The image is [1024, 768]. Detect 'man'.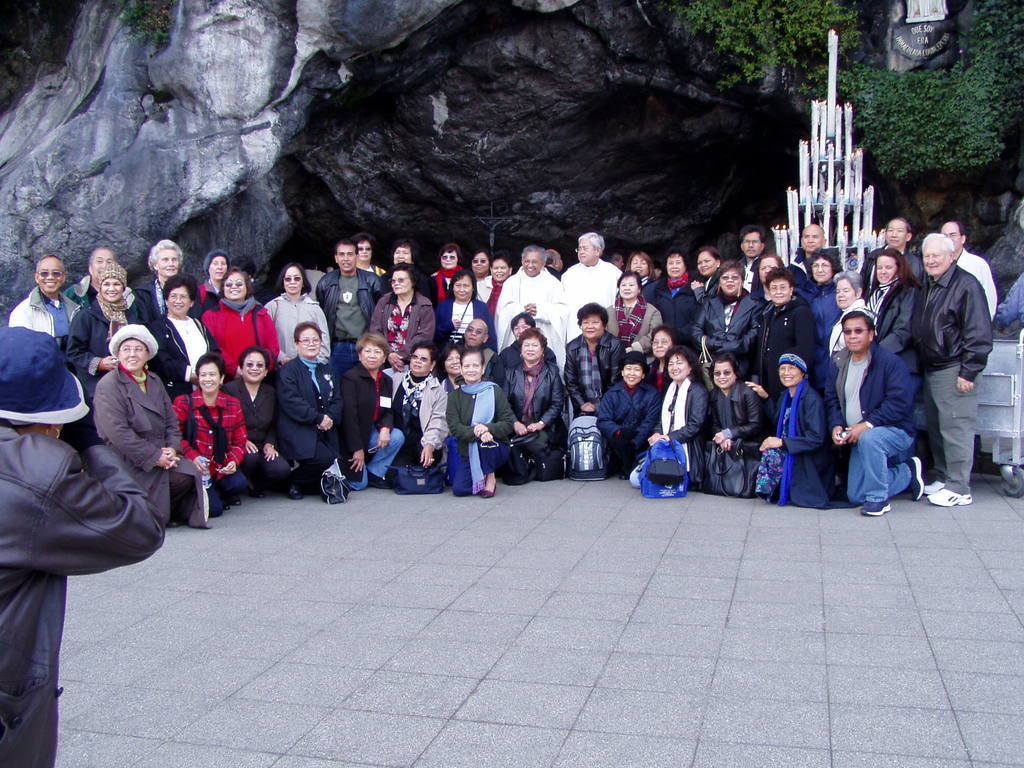
Detection: Rect(915, 231, 994, 507).
